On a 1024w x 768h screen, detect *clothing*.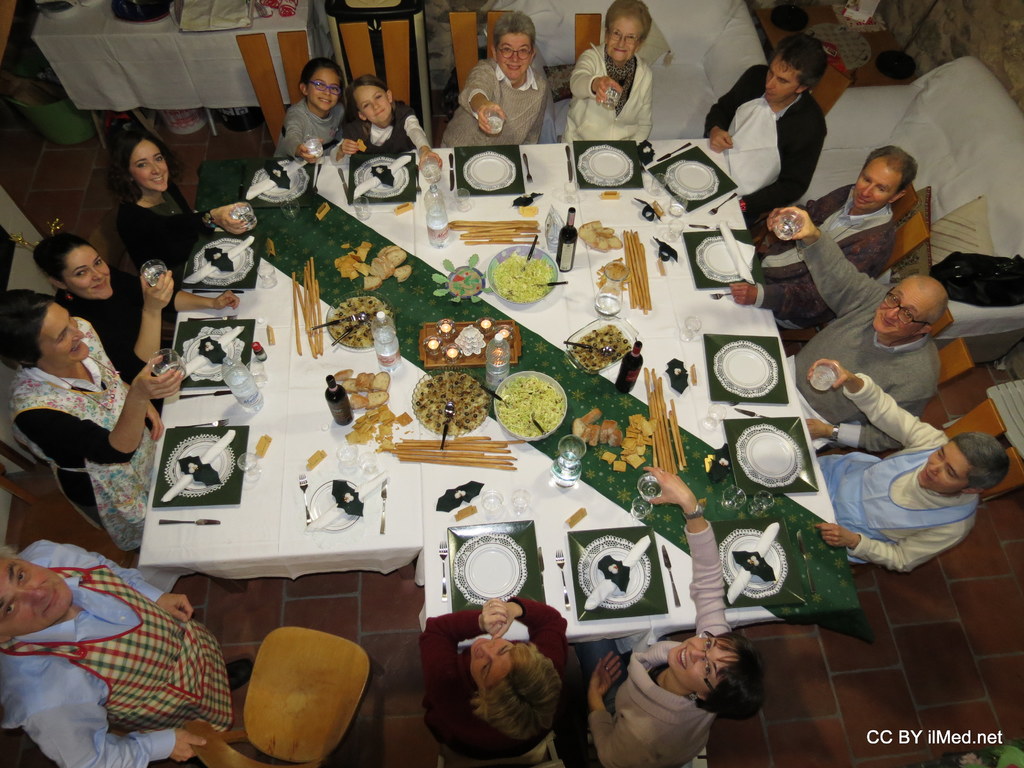
pyautogui.locateOnScreen(815, 369, 974, 570).
